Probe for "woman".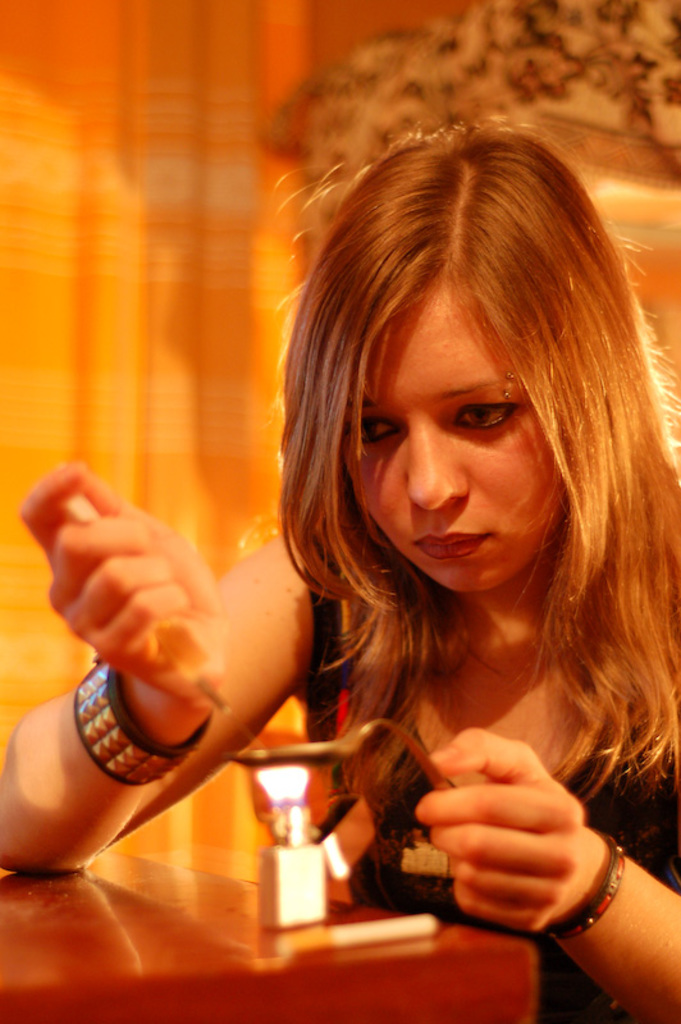
Probe result: left=0, top=122, right=680, bottom=1023.
